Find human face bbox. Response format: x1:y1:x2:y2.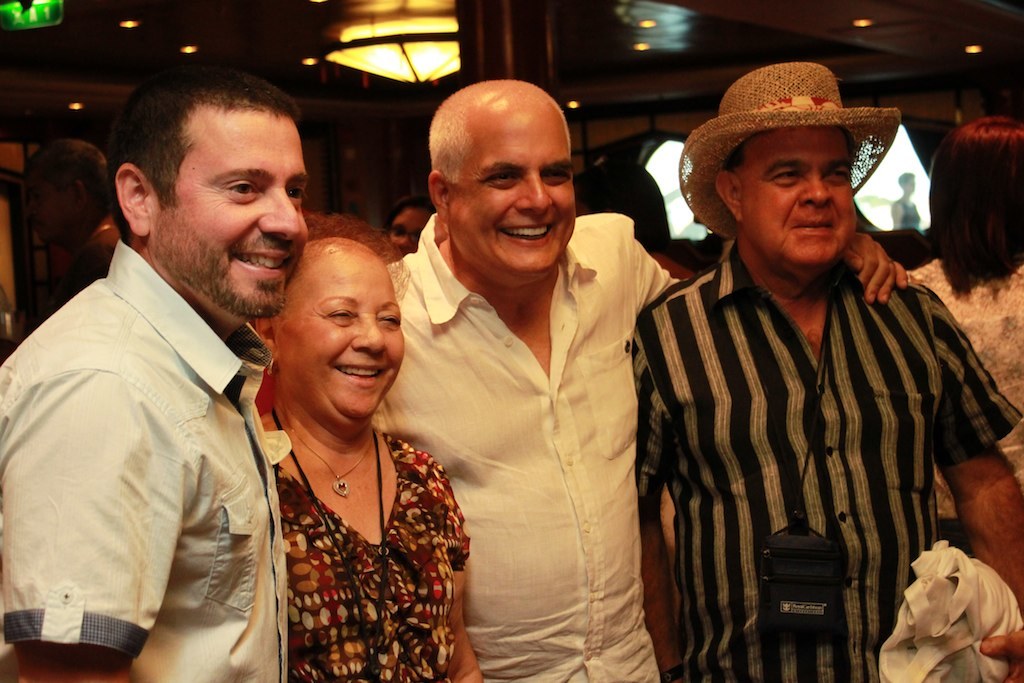
275:244:406:421.
